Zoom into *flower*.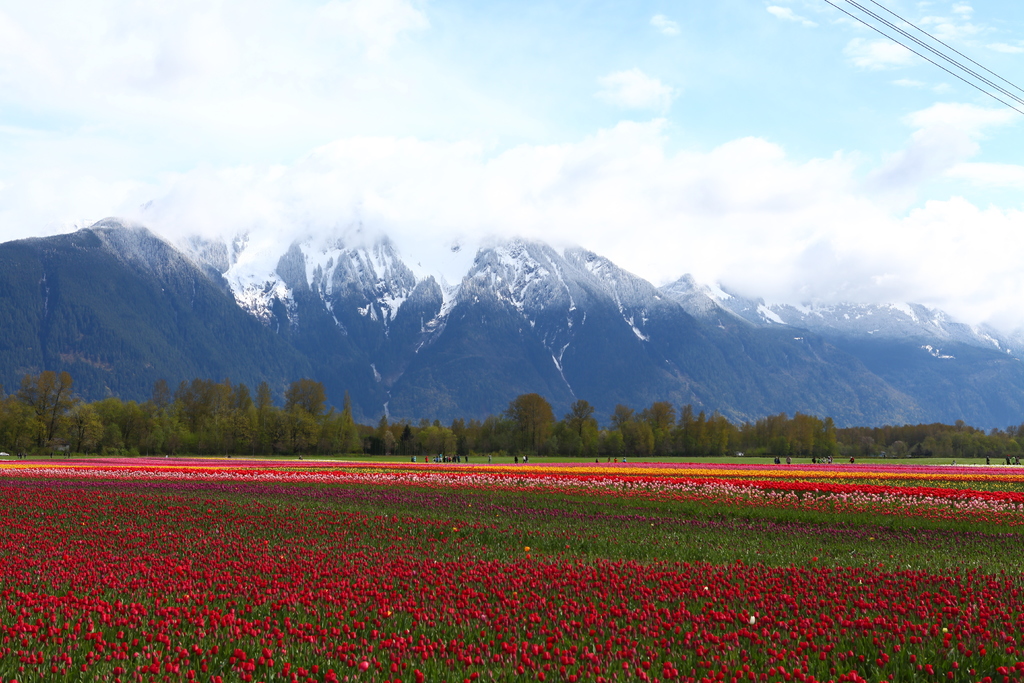
Zoom target: [x1=952, y1=658, x2=961, y2=670].
